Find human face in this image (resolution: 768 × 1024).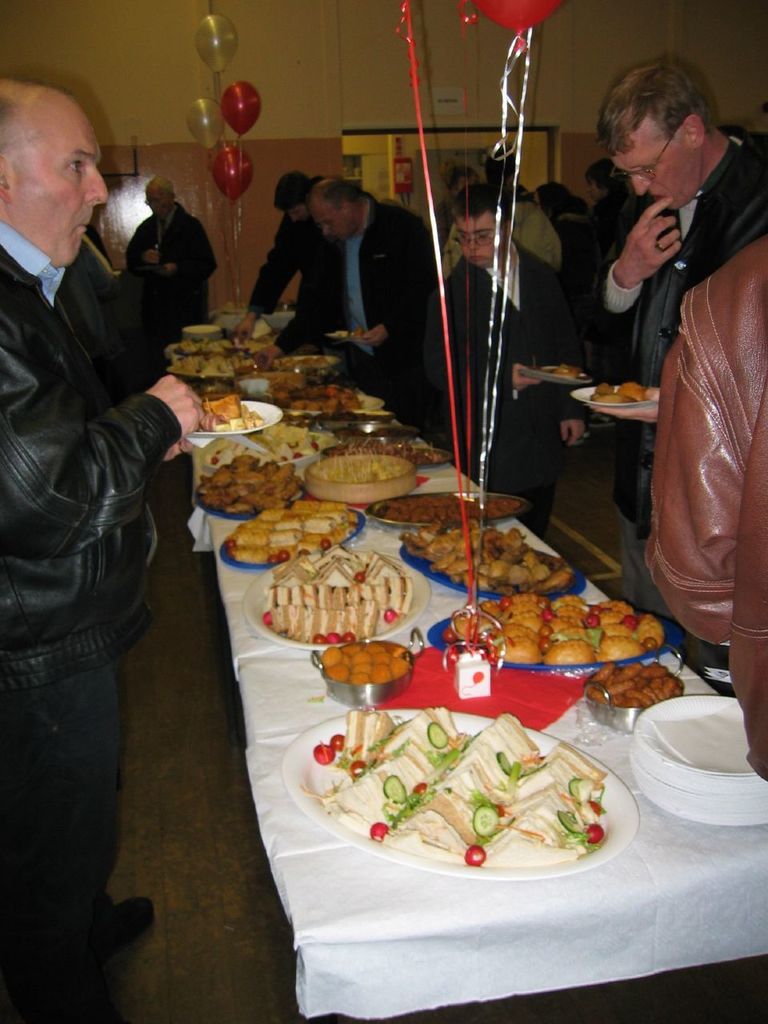
rect(578, 183, 606, 202).
